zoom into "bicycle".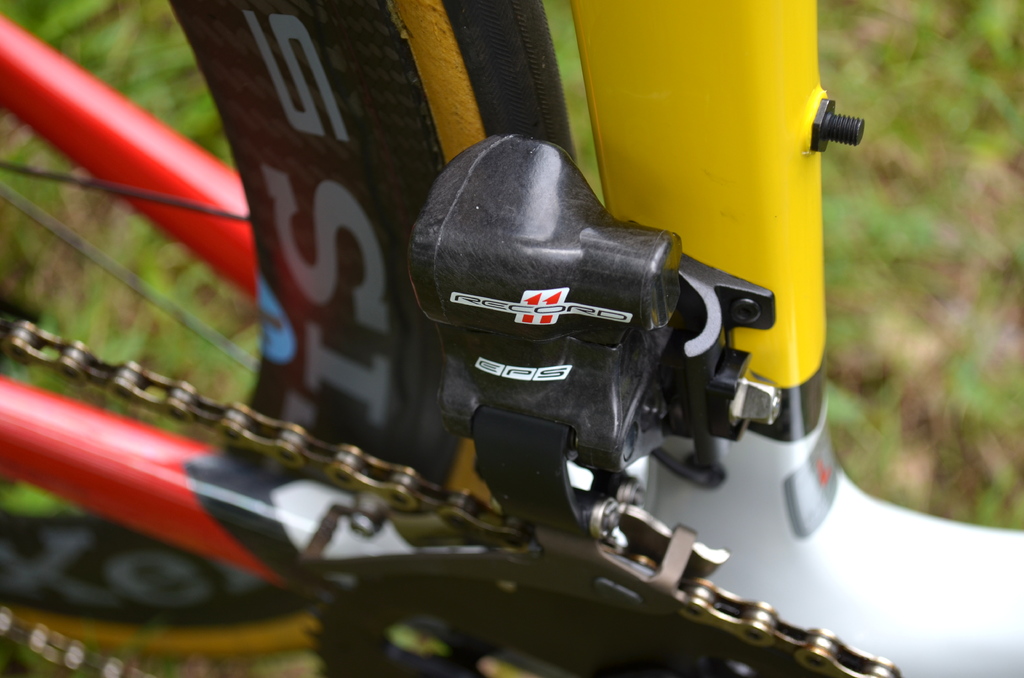
Zoom target: [0, 0, 1021, 677].
